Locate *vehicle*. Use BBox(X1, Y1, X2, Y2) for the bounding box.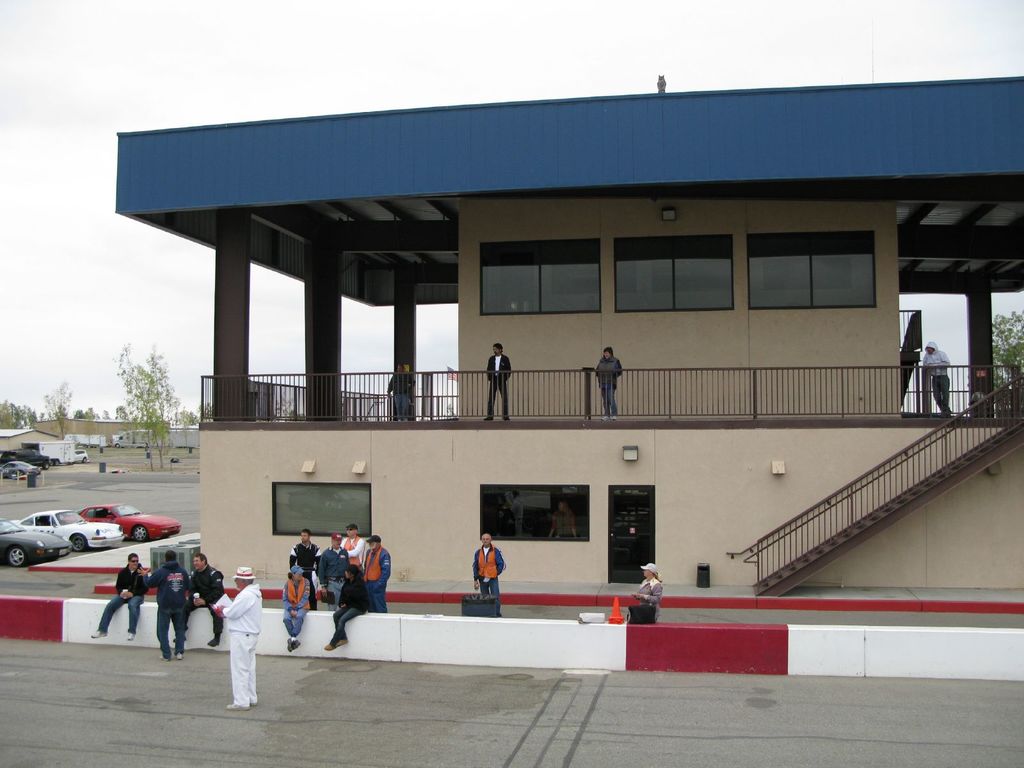
BBox(0, 460, 38, 478).
